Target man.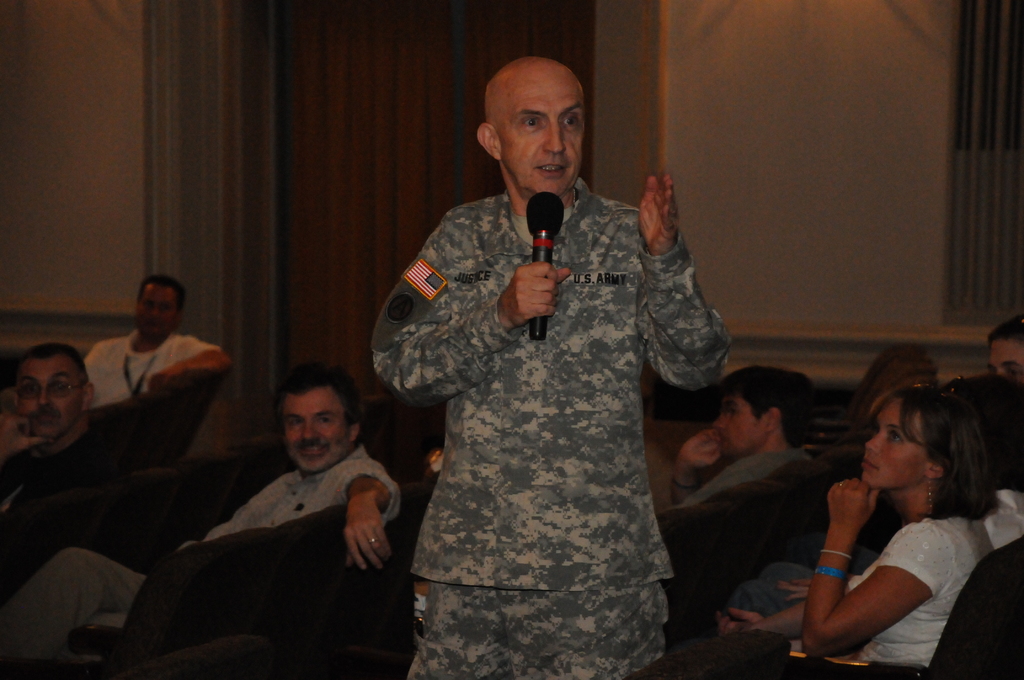
Target region: bbox(80, 264, 227, 418).
